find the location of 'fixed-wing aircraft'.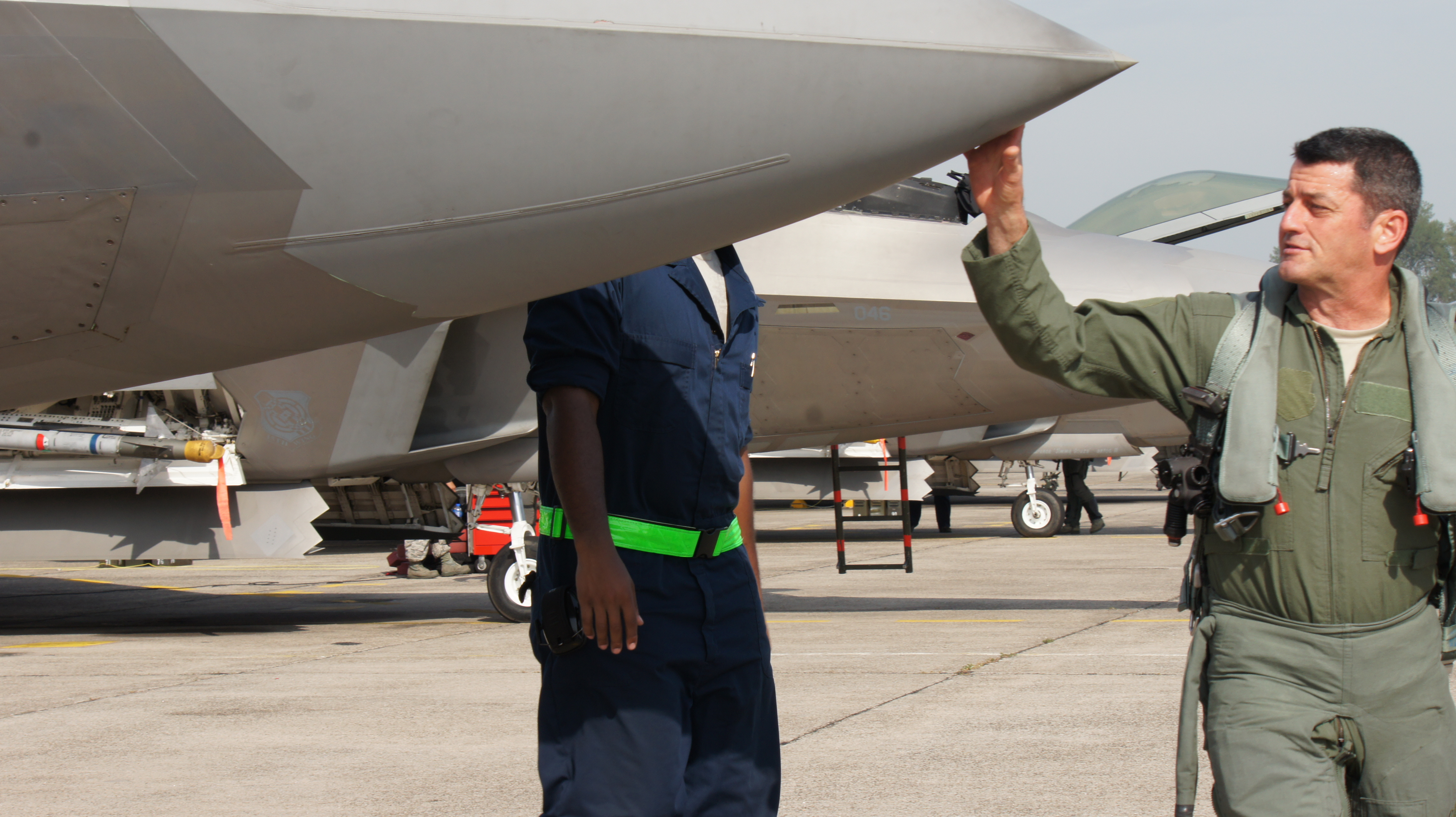
Location: <box>64,51,416,203</box>.
